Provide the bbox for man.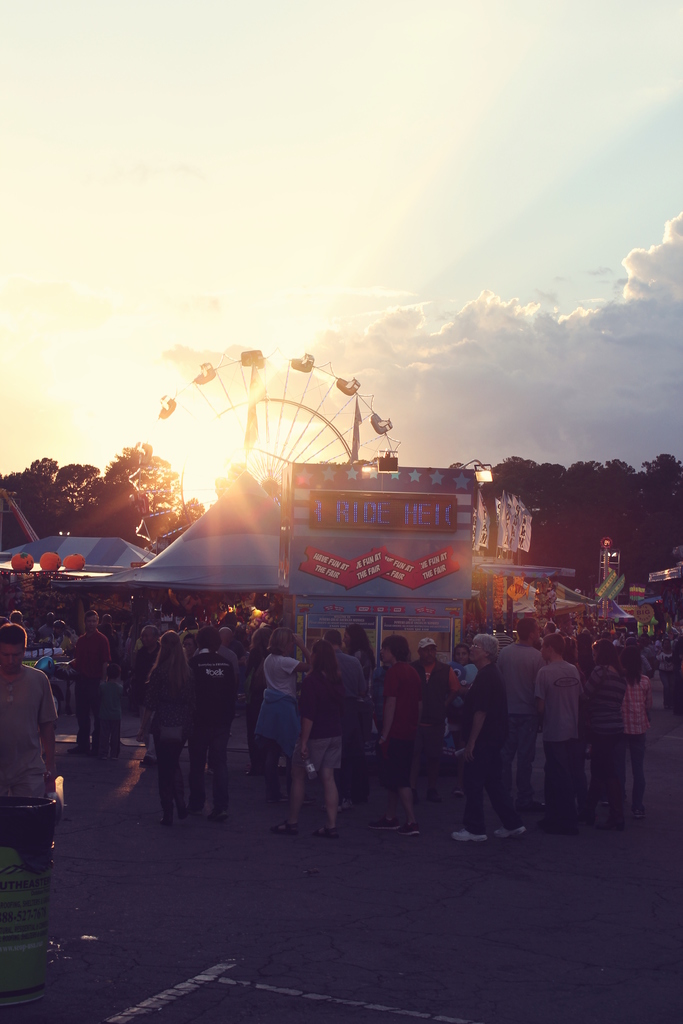
<region>369, 638, 424, 830</region>.
